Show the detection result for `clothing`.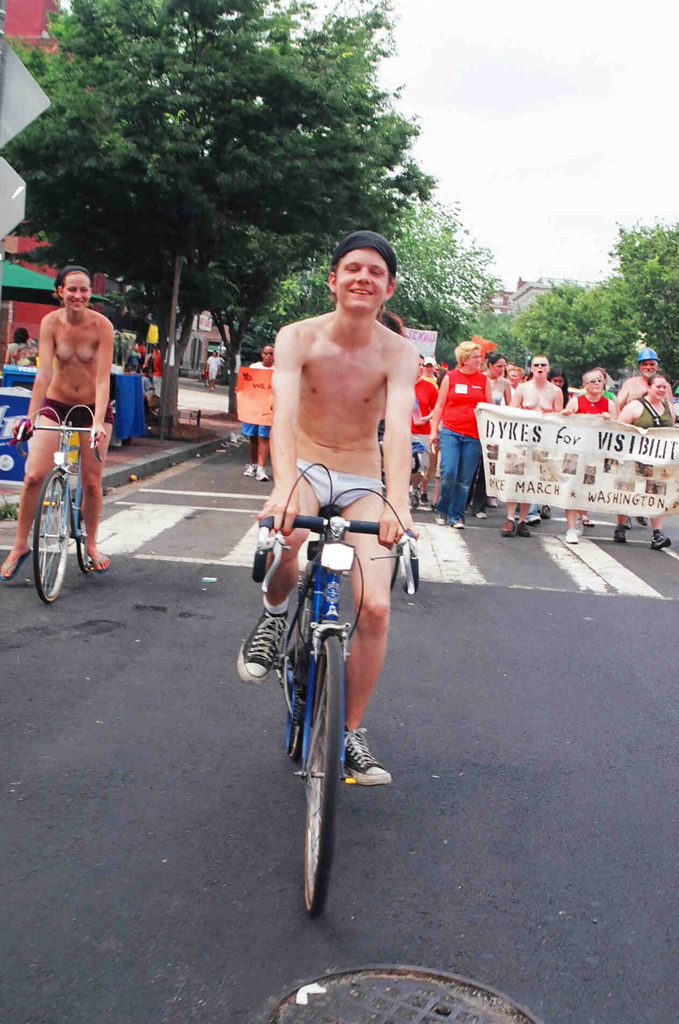
region(437, 365, 488, 516).
